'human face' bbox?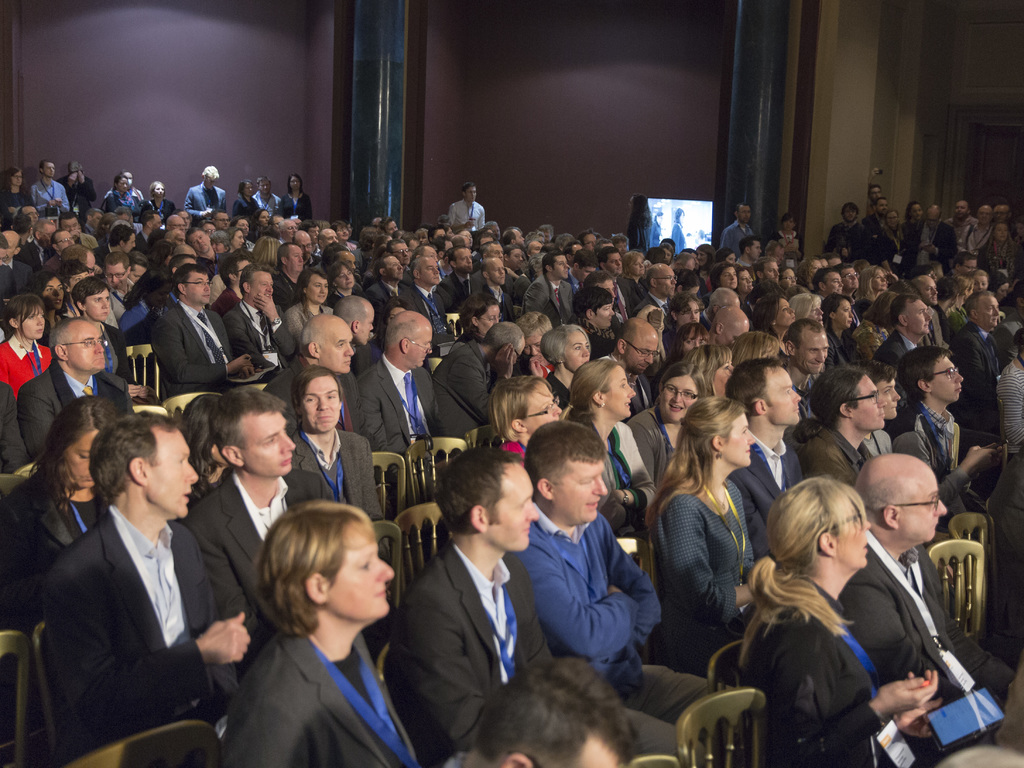
<bbox>130, 265, 147, 281</bbox>
